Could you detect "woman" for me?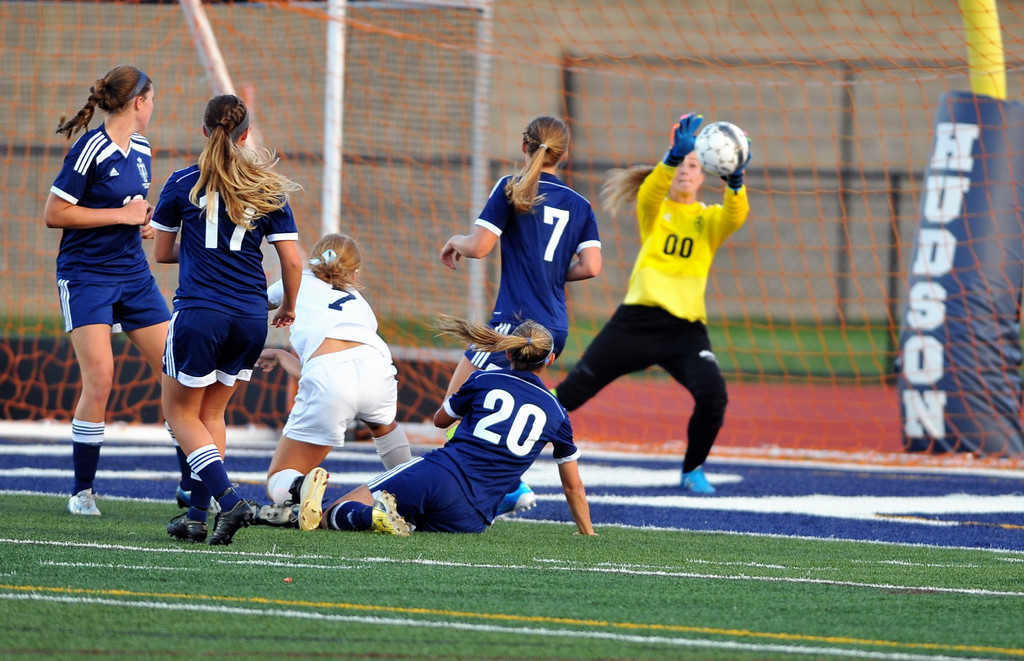
Detection result: (42,65,223,528).
